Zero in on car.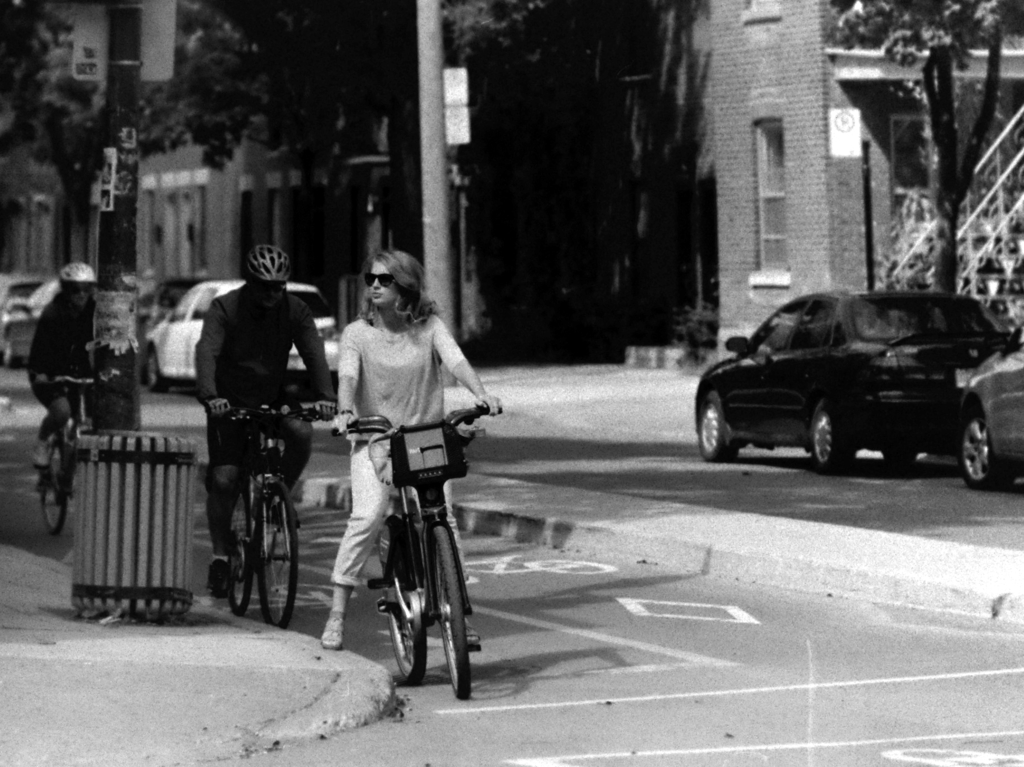
Zeroed in: locate(0, 278, 40, 327).
